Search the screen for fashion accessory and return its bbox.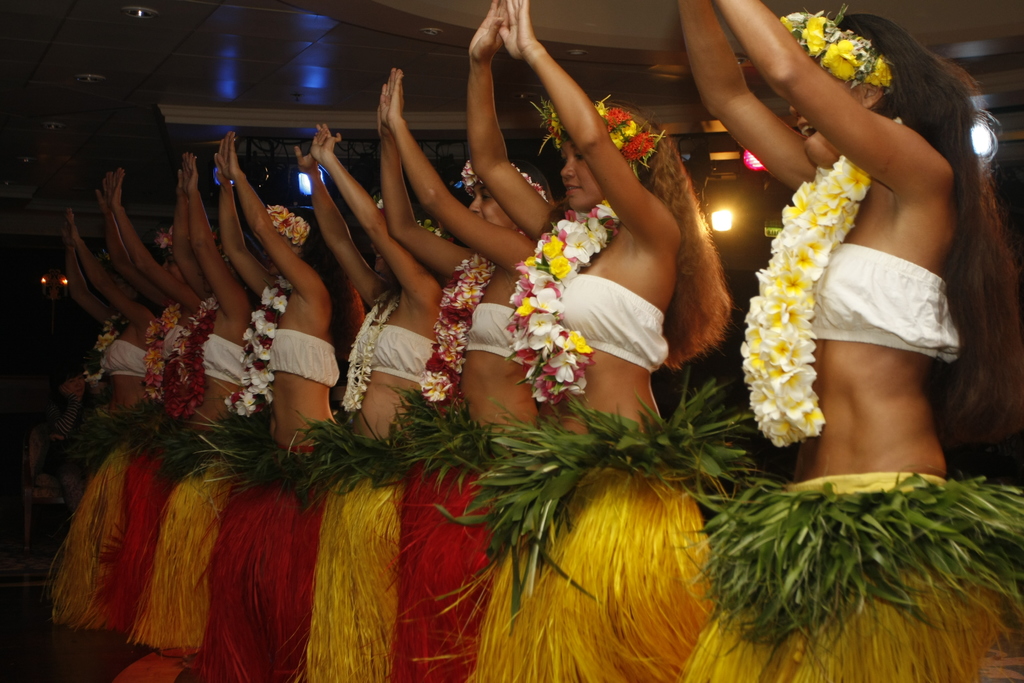
Found: pyautogui.locateOnScreen(535, 98, 662, 186).
